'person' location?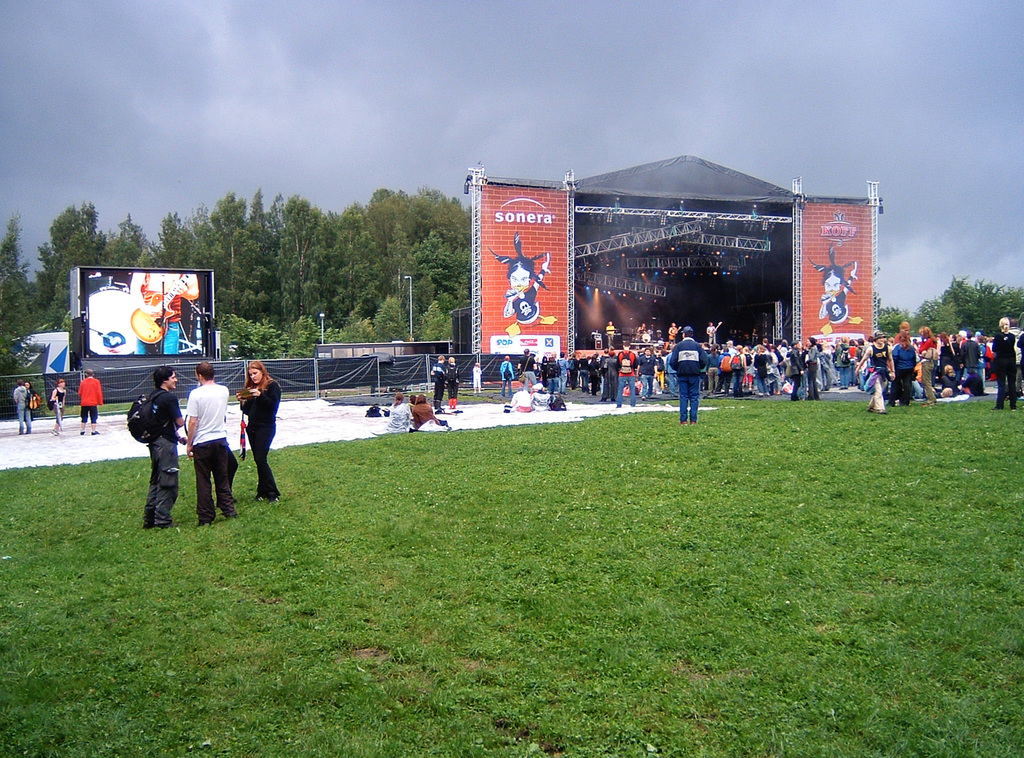
<region>139, 365, 184, 529</region>
